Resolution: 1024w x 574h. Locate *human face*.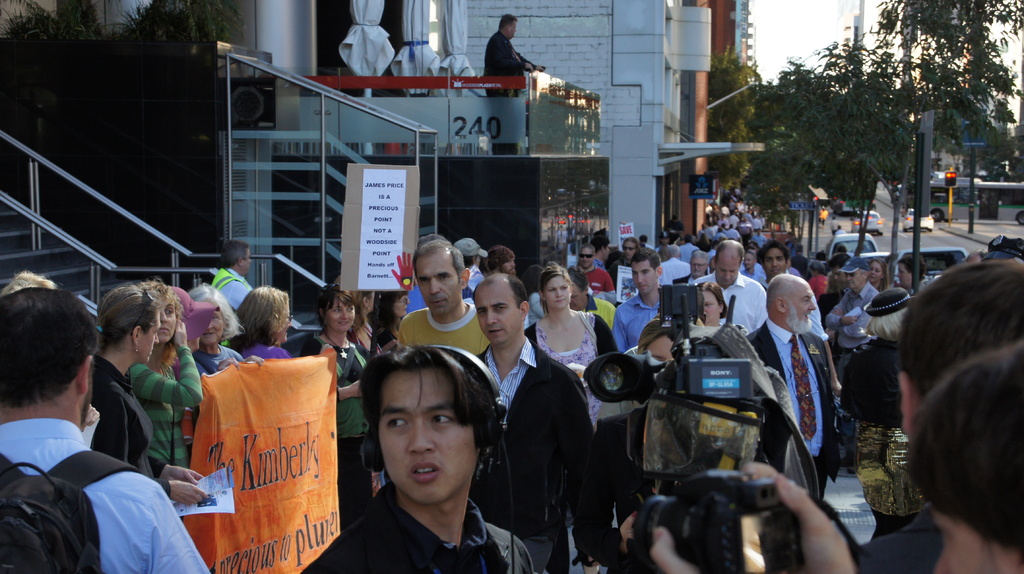
select_region(380, 368, 480, 504).
